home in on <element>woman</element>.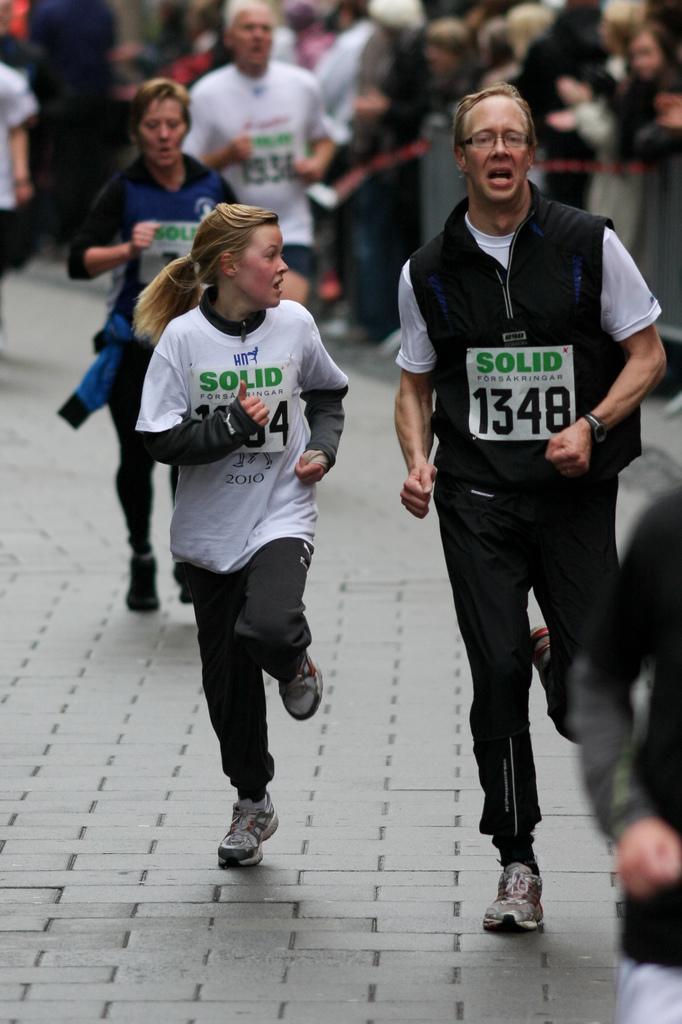
Homed in at select_region(61, 80, 247, 621).
